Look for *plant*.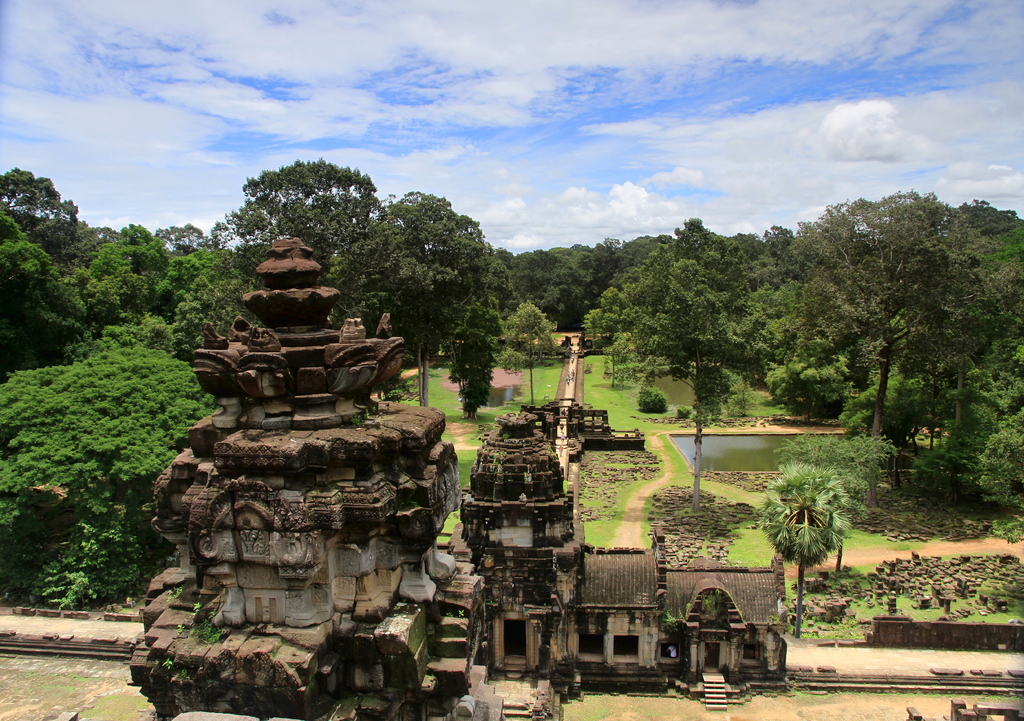
Found: select_region(173, 623, 189, 637).
